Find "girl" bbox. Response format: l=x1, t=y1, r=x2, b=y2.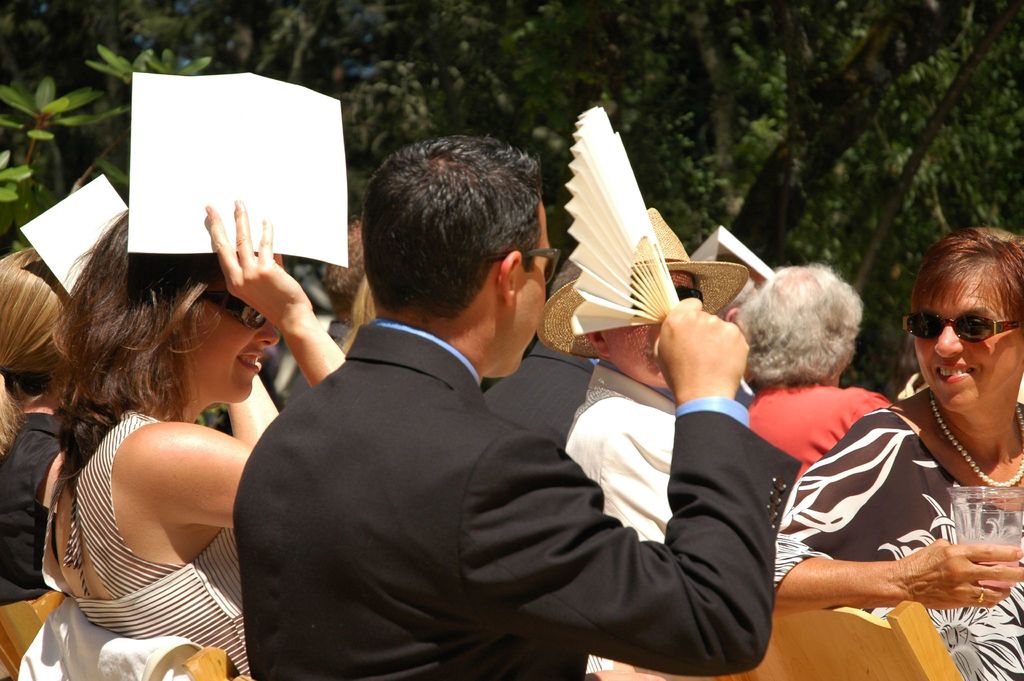
l=785, t=224, r=1023, b=662.
